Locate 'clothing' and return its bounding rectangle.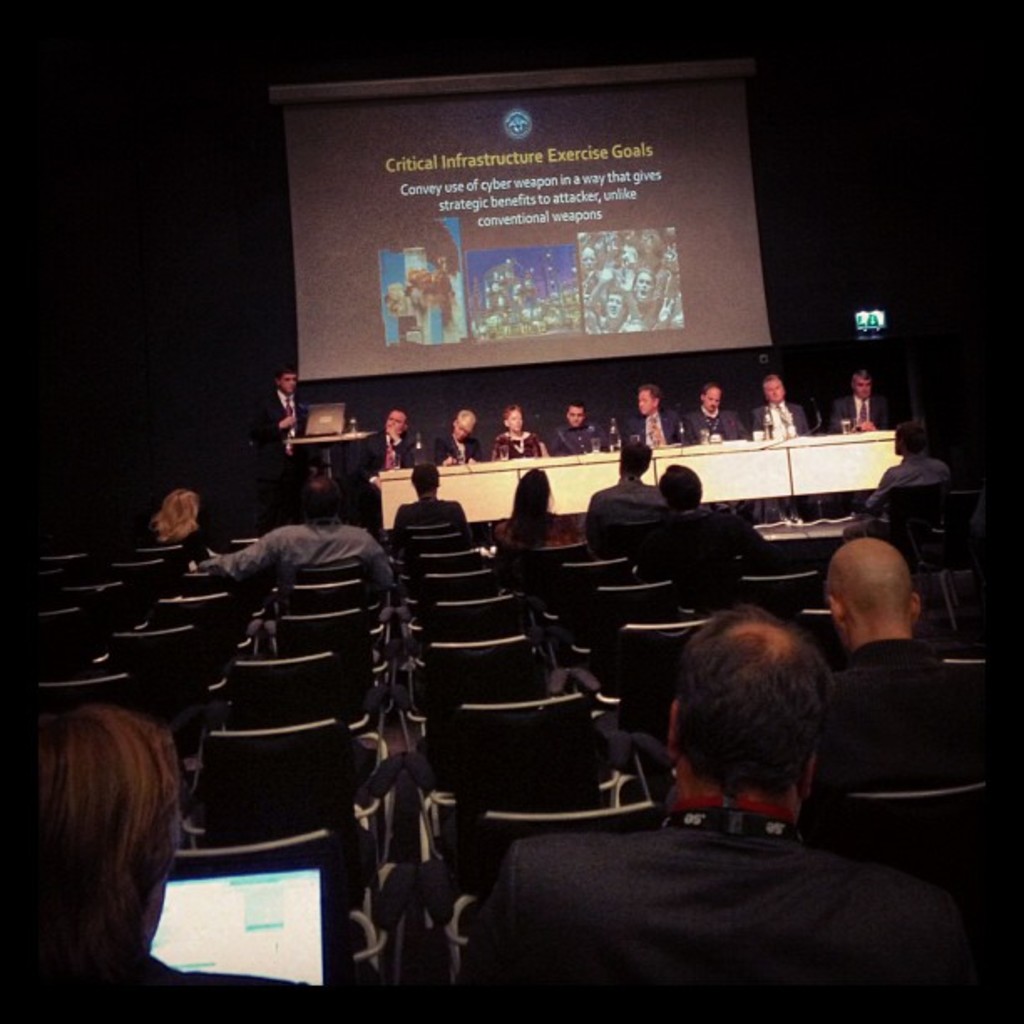
select_region(358, 420, 423, 485).
